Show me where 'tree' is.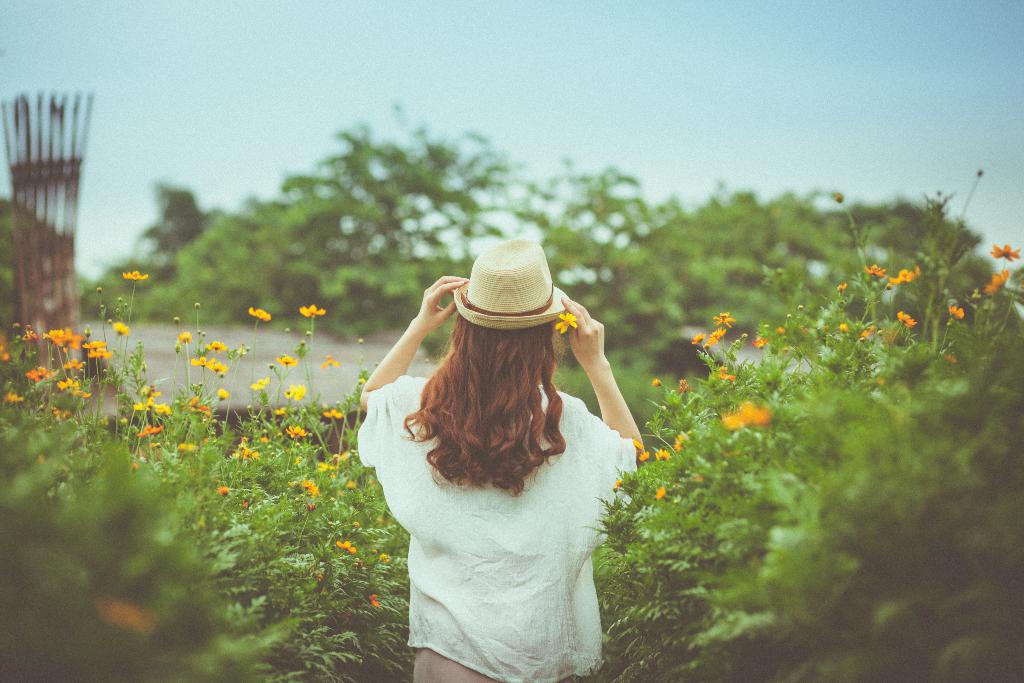
'tree' is at bbox(561, 156, 1023, 682).
